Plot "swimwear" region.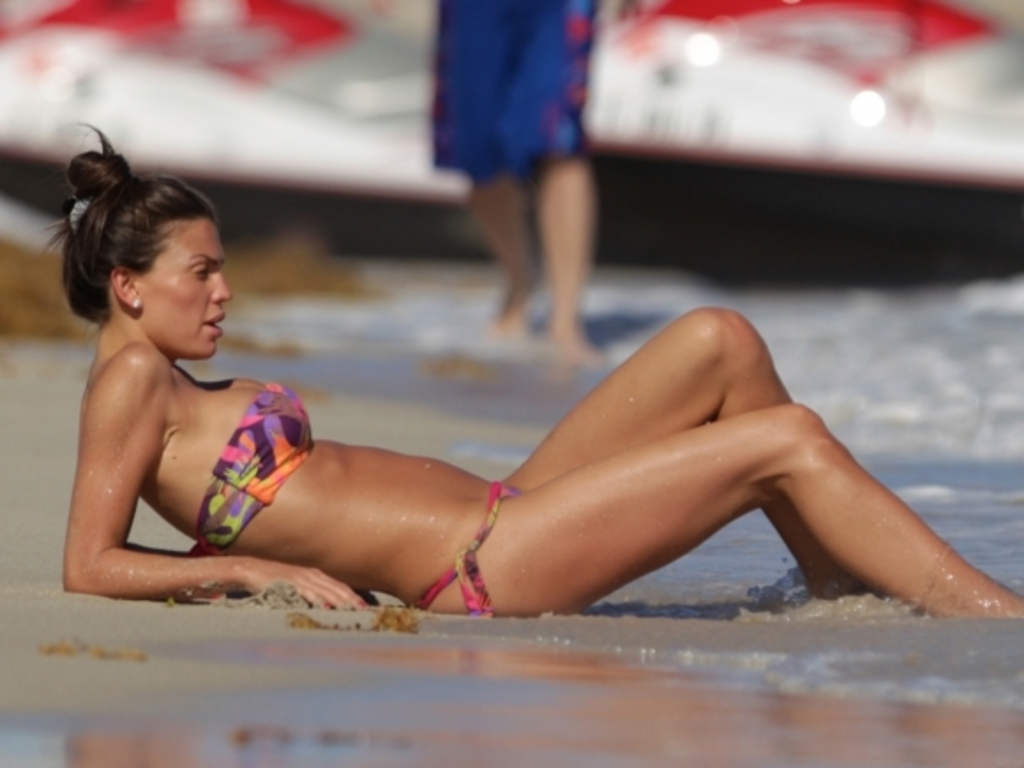
Plotted at (left=185, top=374, right=320, bottom=553).
